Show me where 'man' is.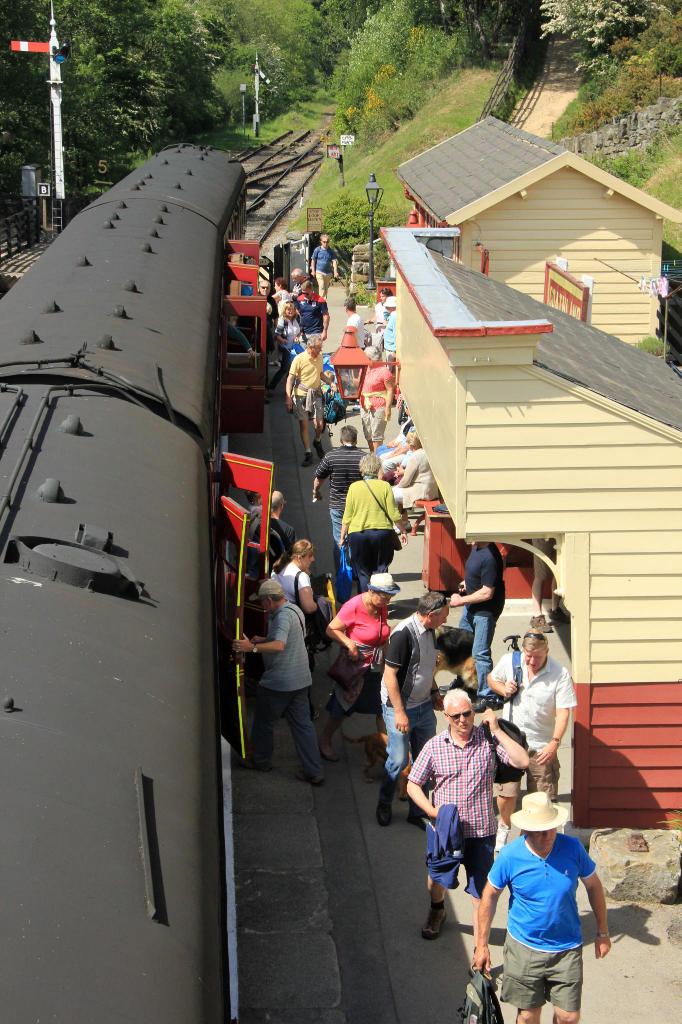
'man' is at [left=284, top=334, right=338, bottom=468].
